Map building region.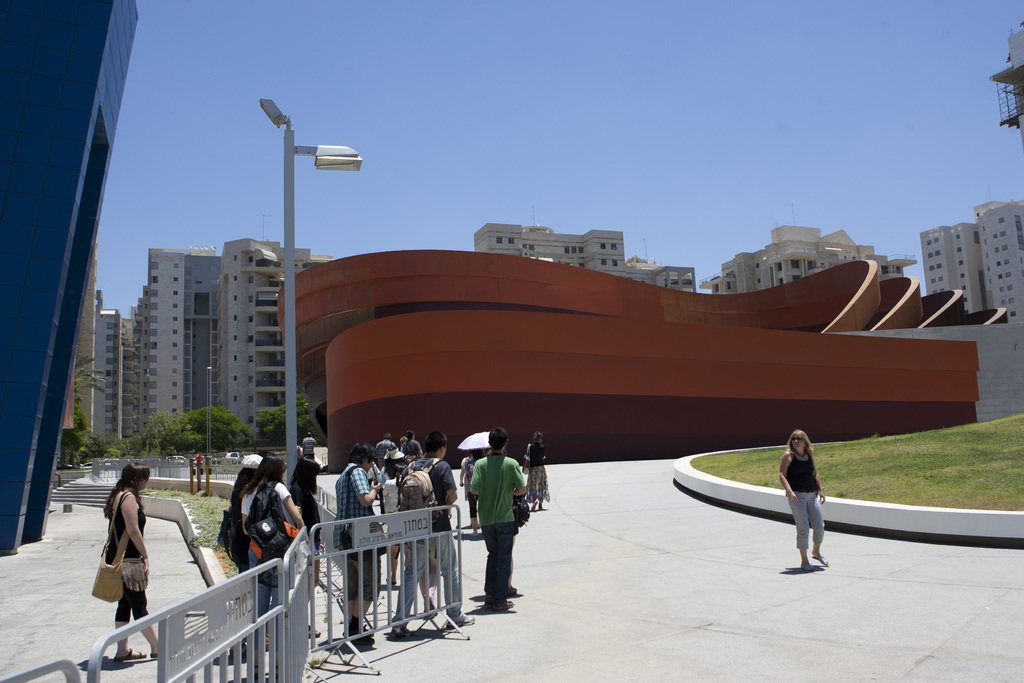
Mapped to BBox(918, 221, 988, 315).
